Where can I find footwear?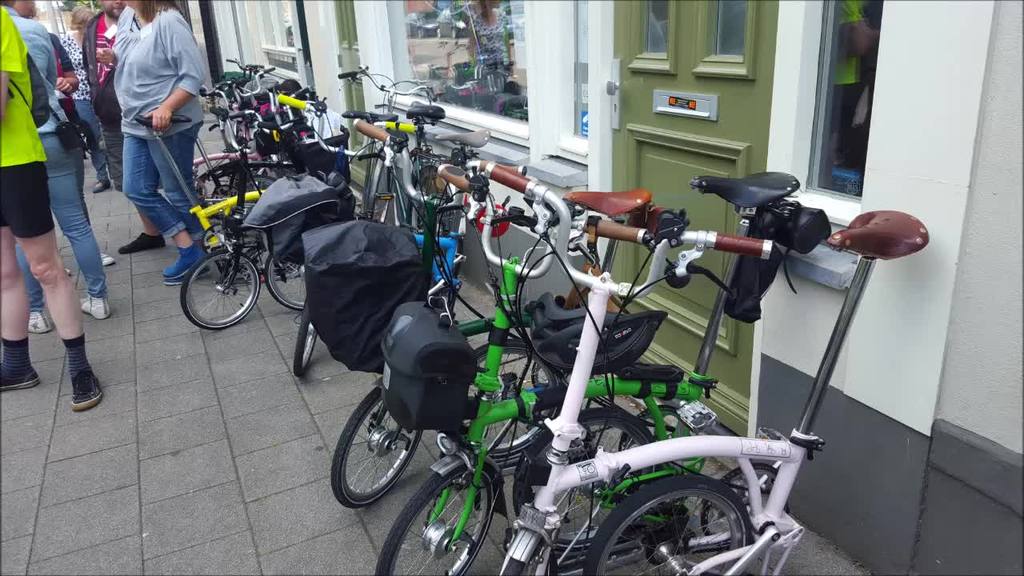
You can find it at 115/225/168/250.
